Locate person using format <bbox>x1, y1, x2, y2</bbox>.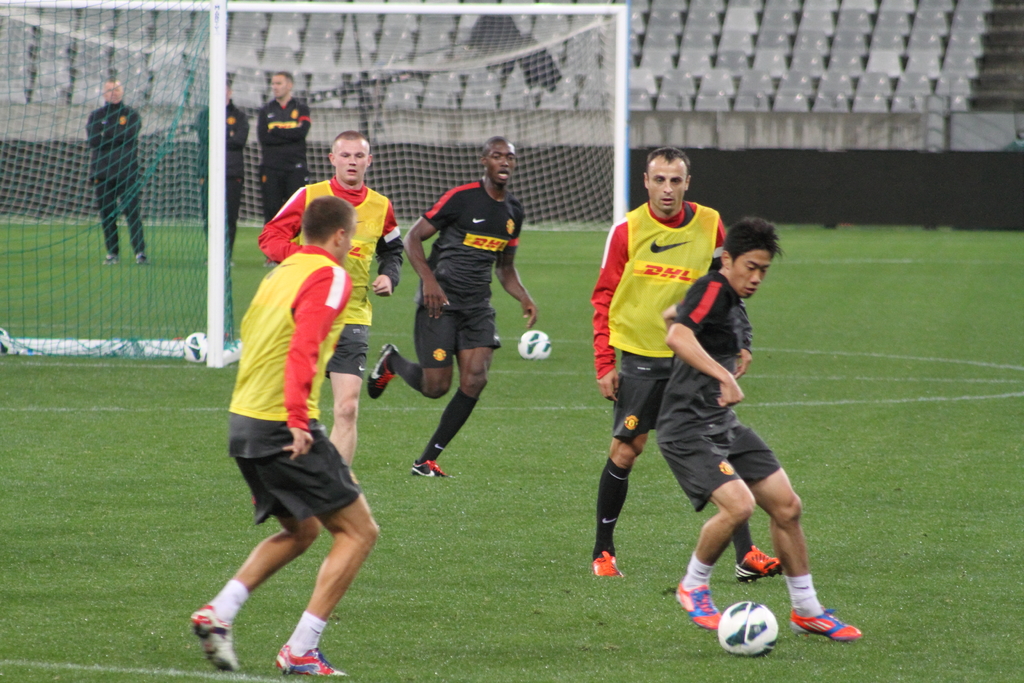
<bbox>257, 70, 310, 266</bbox>.
